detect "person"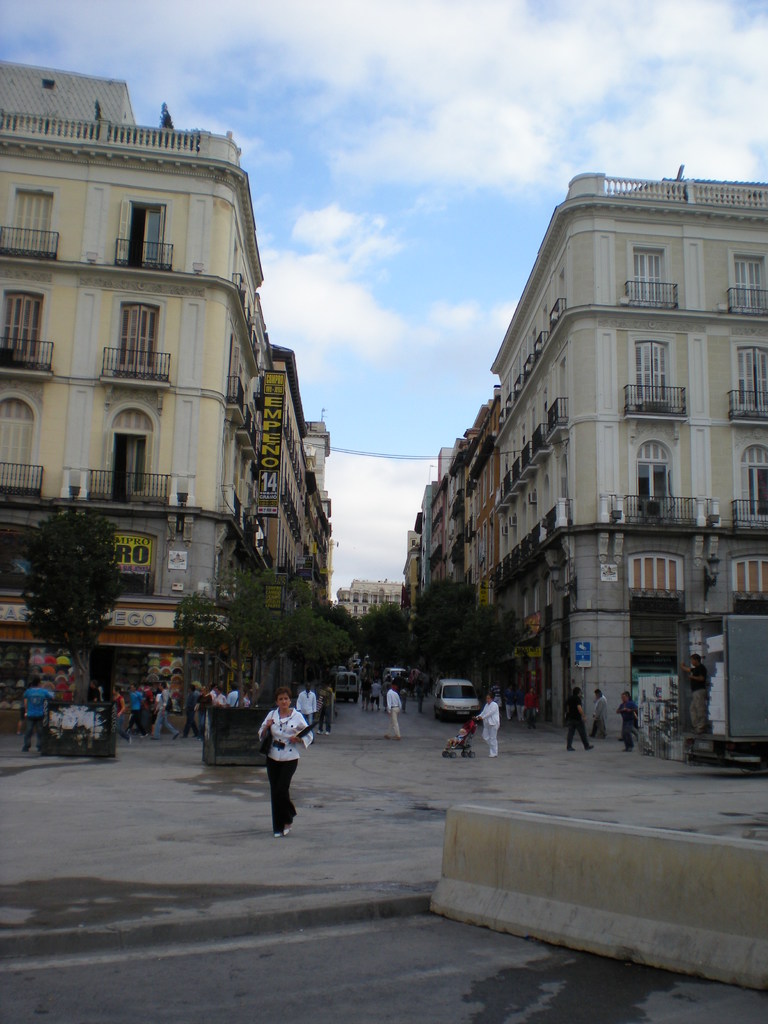
Rect(449, 710, 479, 749)
